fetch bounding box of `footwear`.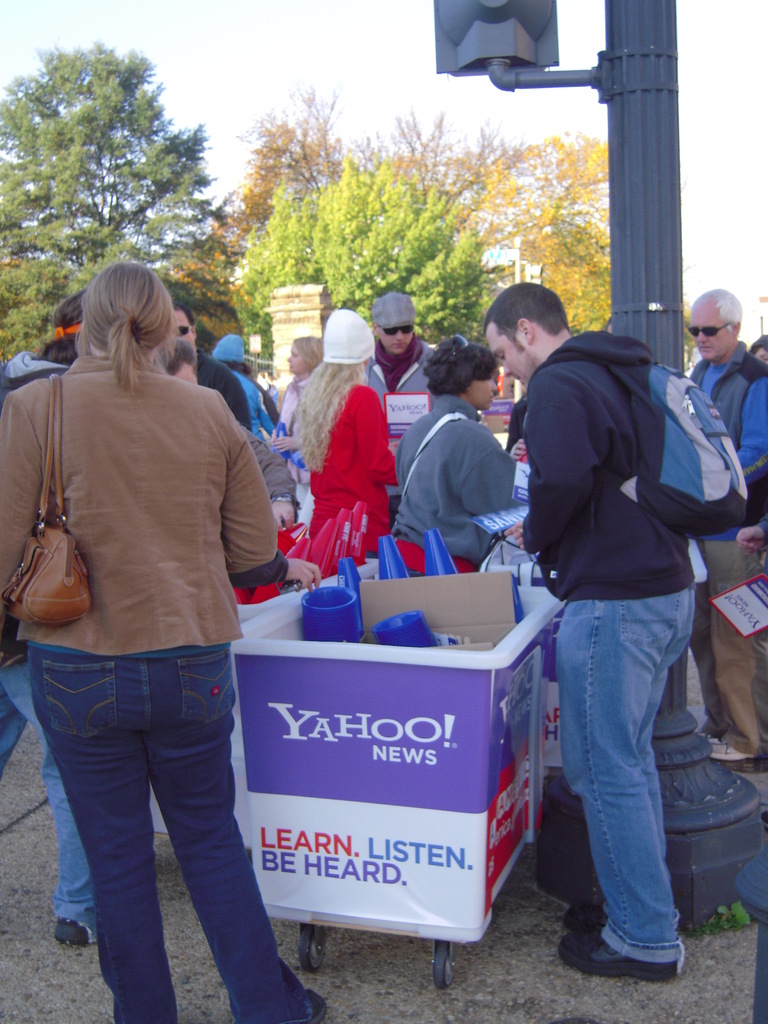
Bbox: x1=52, y1=911, x2=90, y2=951.
